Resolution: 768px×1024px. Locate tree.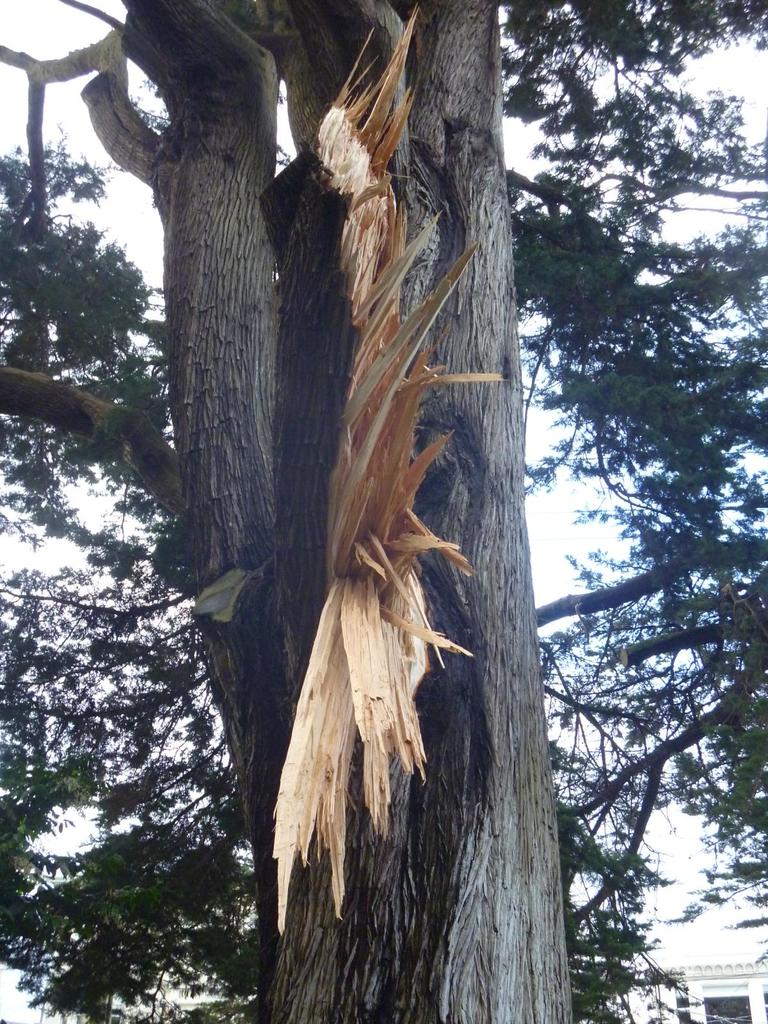
pyautogui.locateOnScreen(0, 0, 767, 1023).
